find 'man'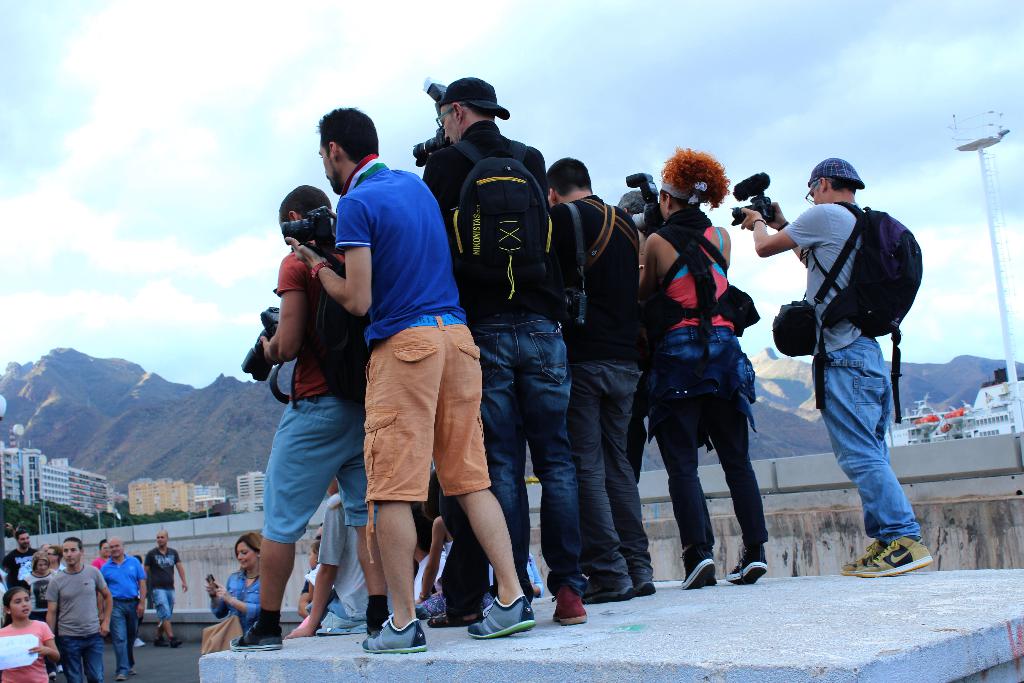
region(739, 158, 934, 579)
